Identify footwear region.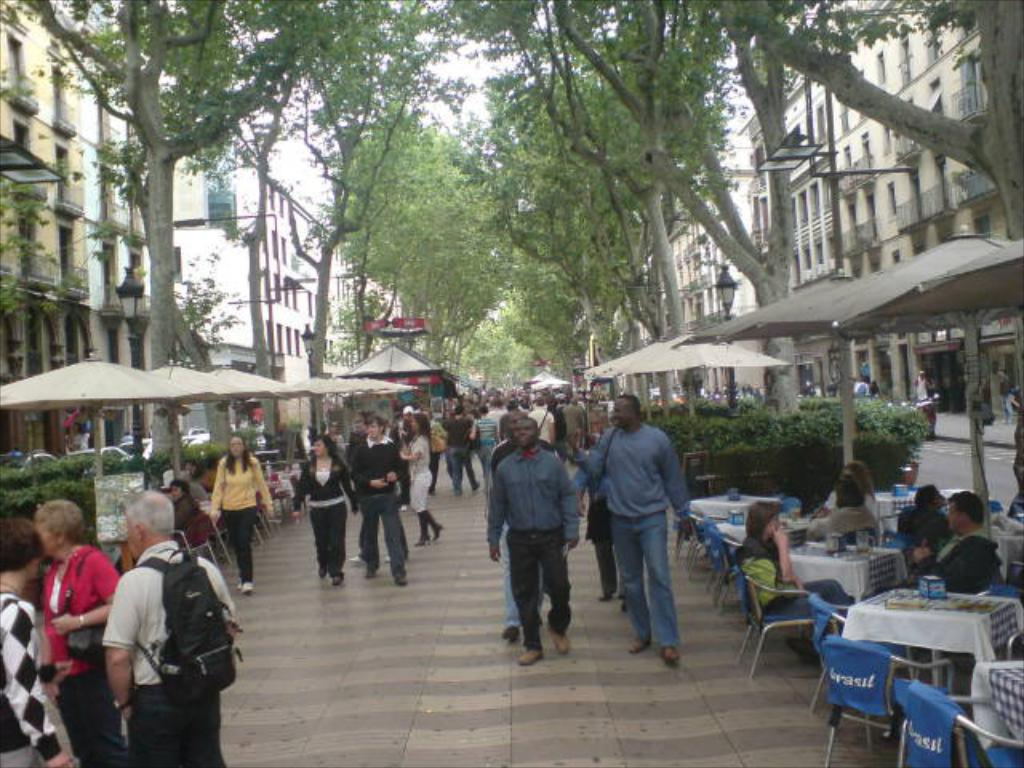
Region: (x1=627, y1=637, x2=651, y2=650).
